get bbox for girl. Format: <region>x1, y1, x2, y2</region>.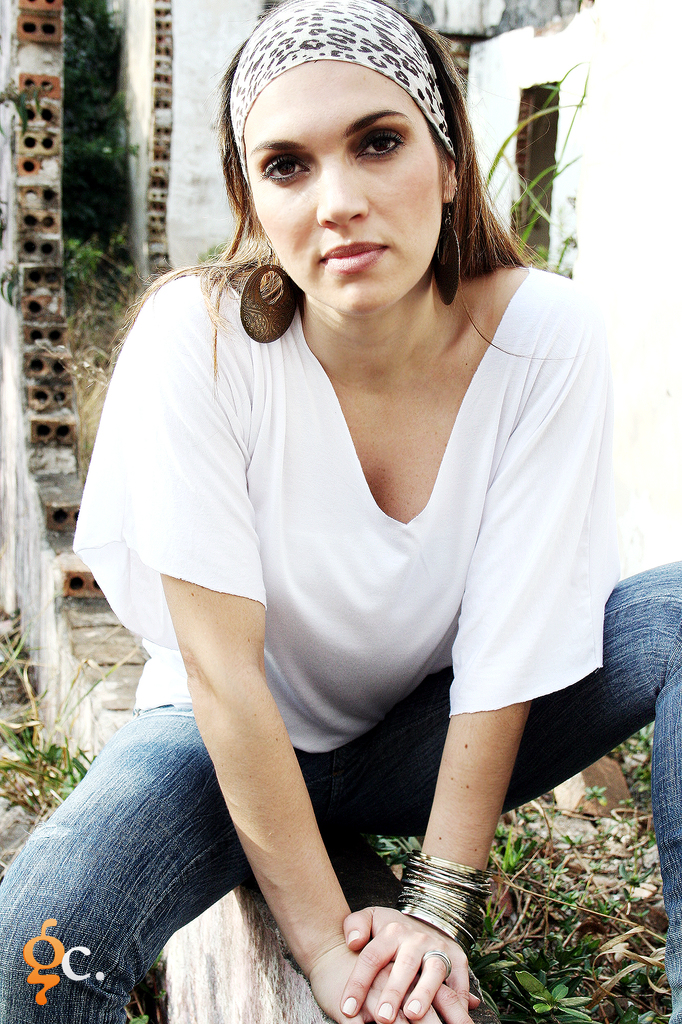
<region>0, 0, 681, 1023</region>.
